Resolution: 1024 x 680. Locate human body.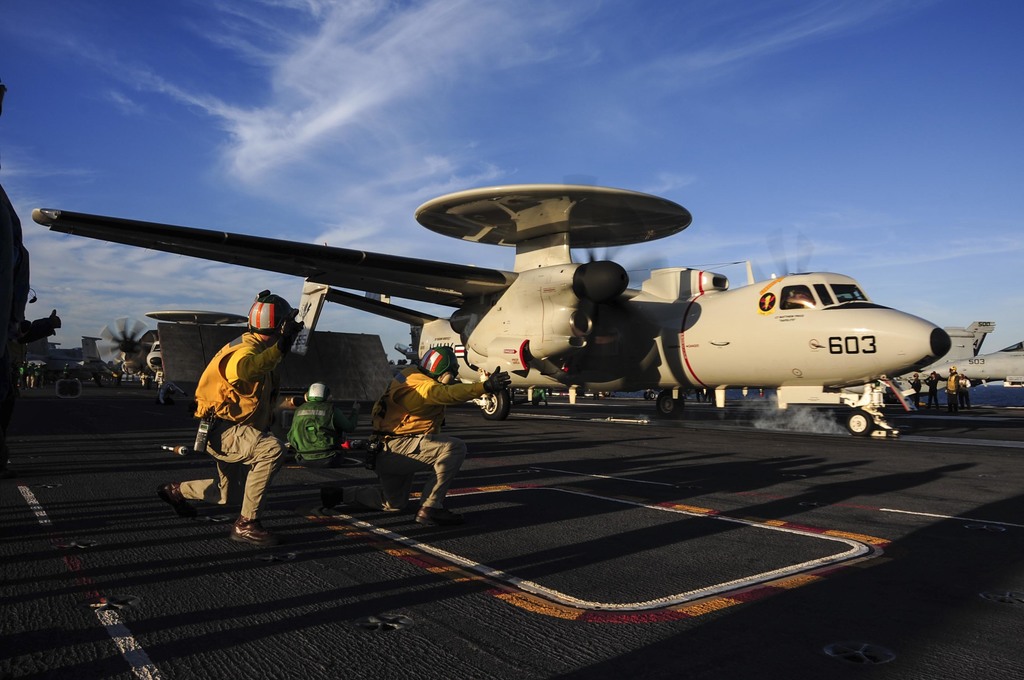
x1=923 y1=369 x2=938 y2=410.
